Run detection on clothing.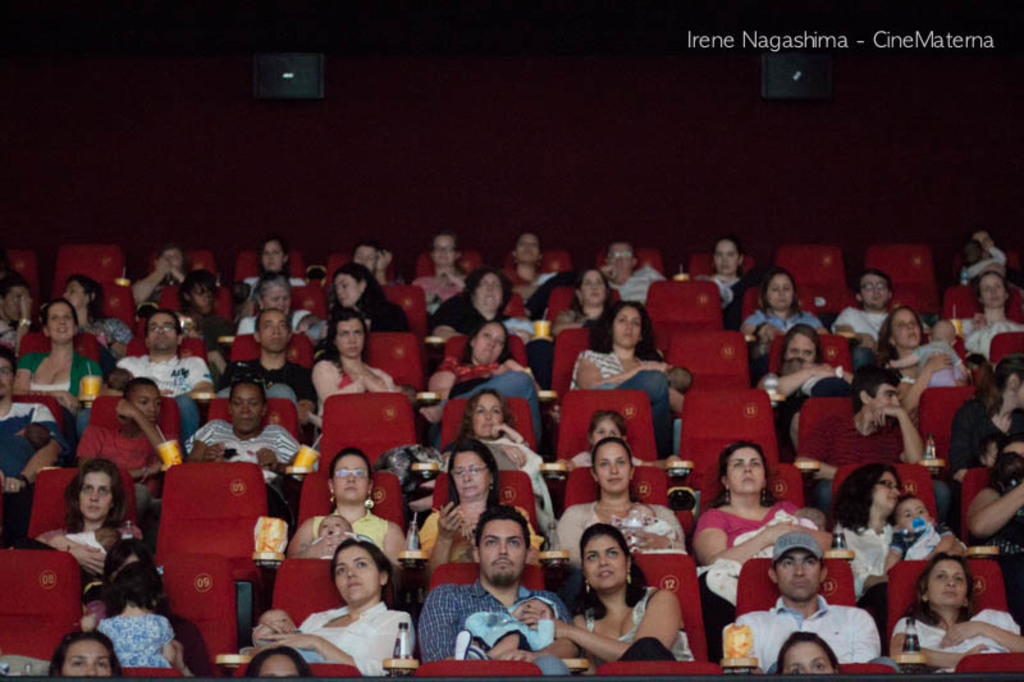
Result: 829 298 899 366.
